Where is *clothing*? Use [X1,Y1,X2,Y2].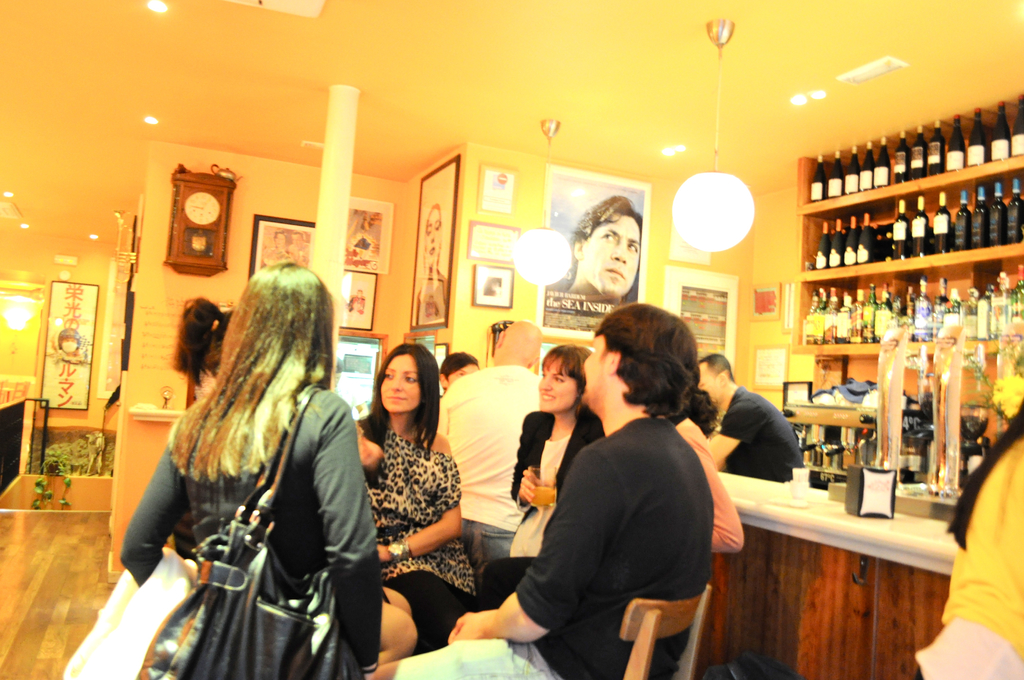
[546,271,623,327].
